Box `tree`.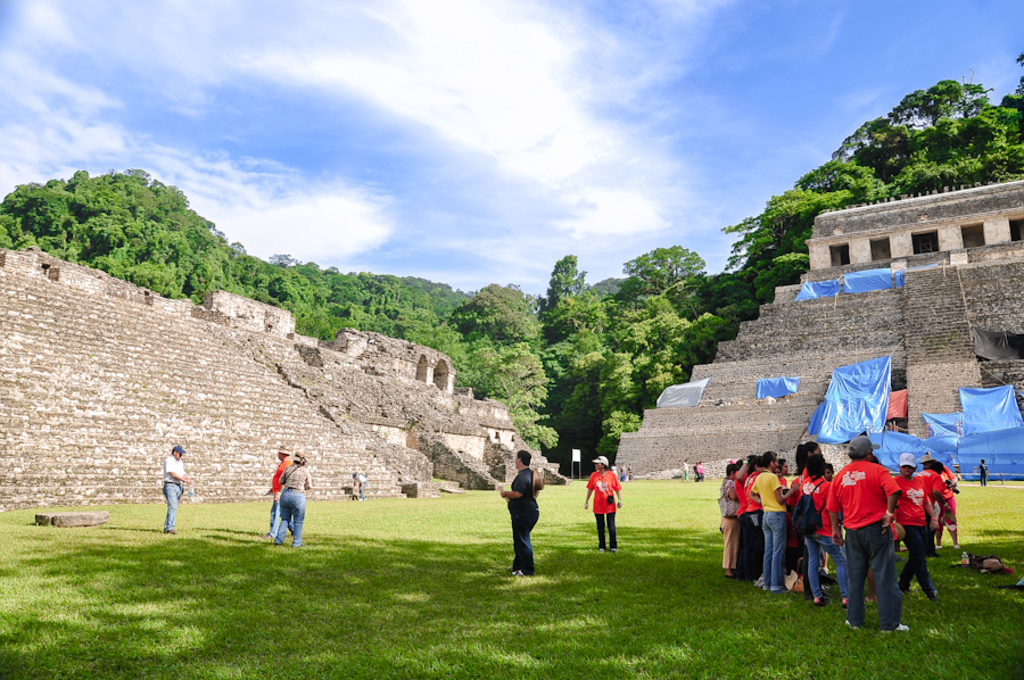
locate(52, 191, 92, 257).
